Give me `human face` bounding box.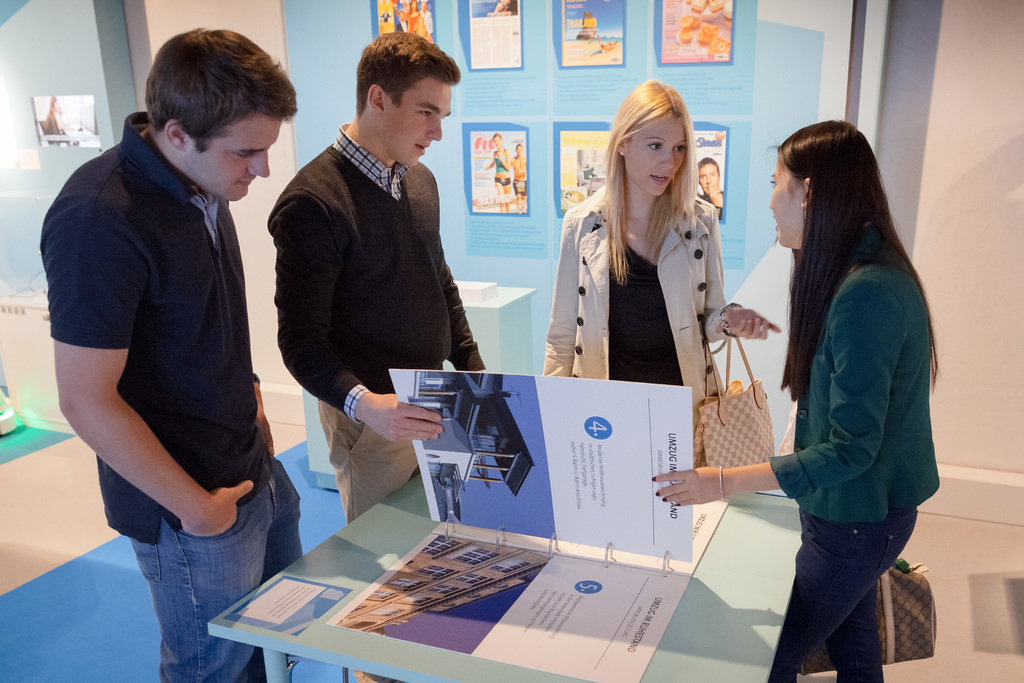
region(388, 72, 451, 160).
